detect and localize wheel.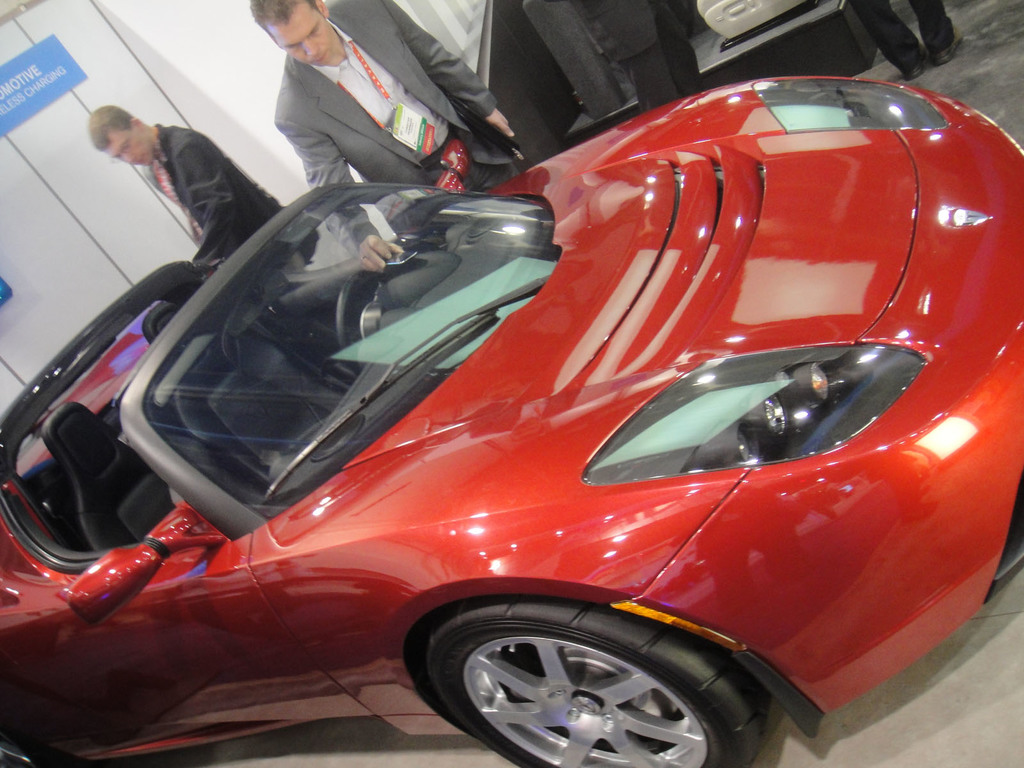
Localized at [333,269,401,371].
